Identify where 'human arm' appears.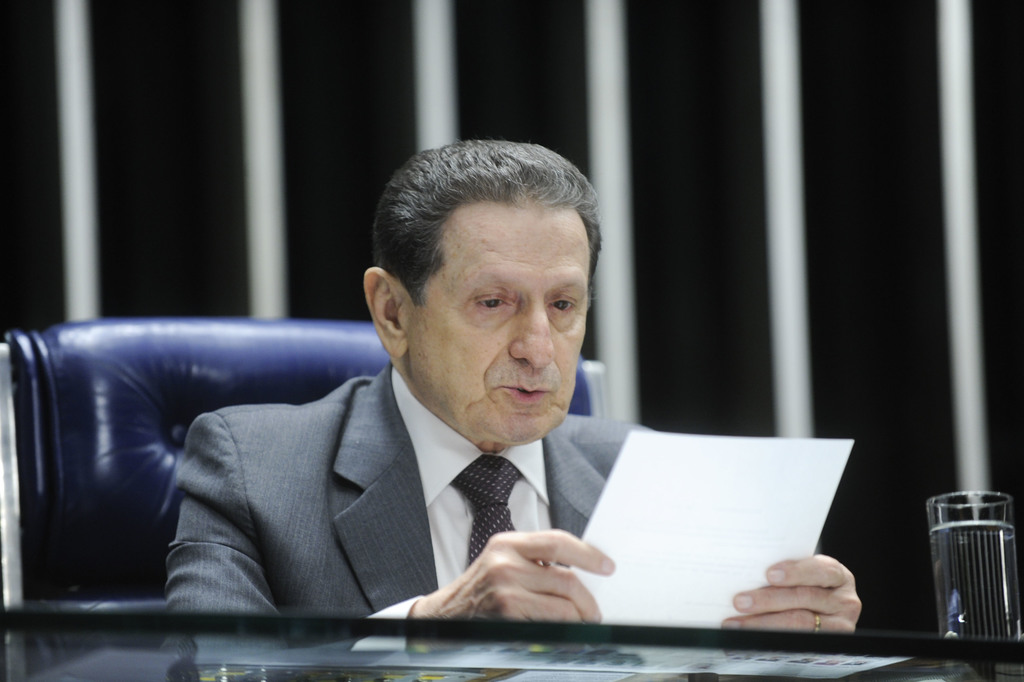
Appears at {"x1": 719, "y1": 548, "x2": 863, "y2": 627}.
